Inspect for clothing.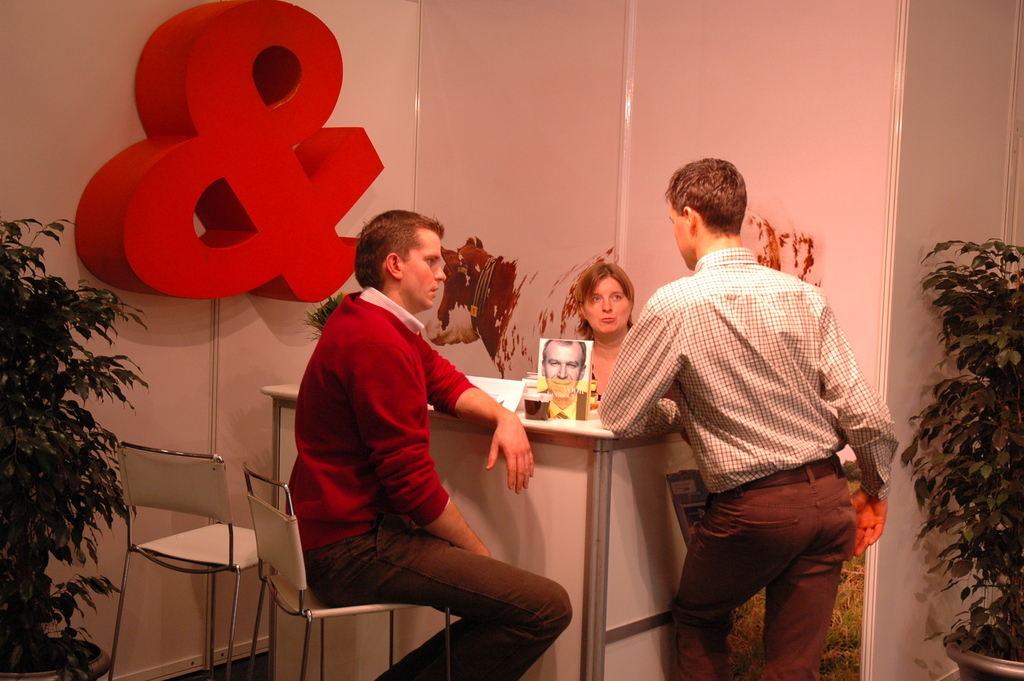
Inspection: select_region(284, 285, 573, 680).
